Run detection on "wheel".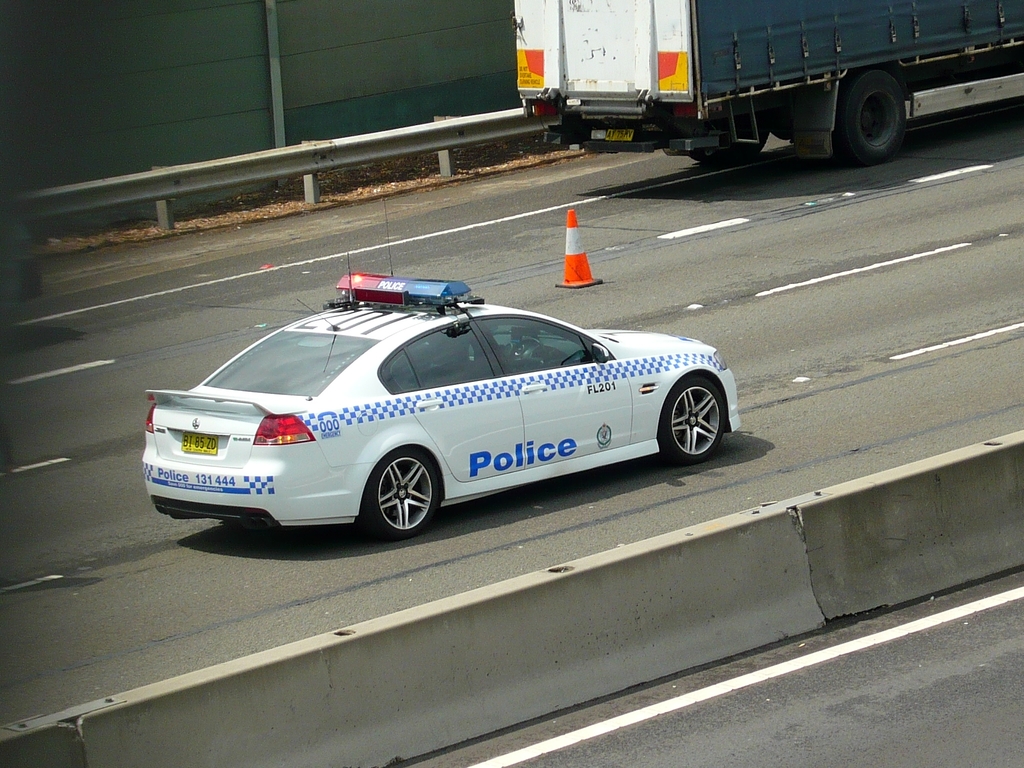
Result: {"x1": 655, "y1": 373, "x2": 731, "y2": 468}.
